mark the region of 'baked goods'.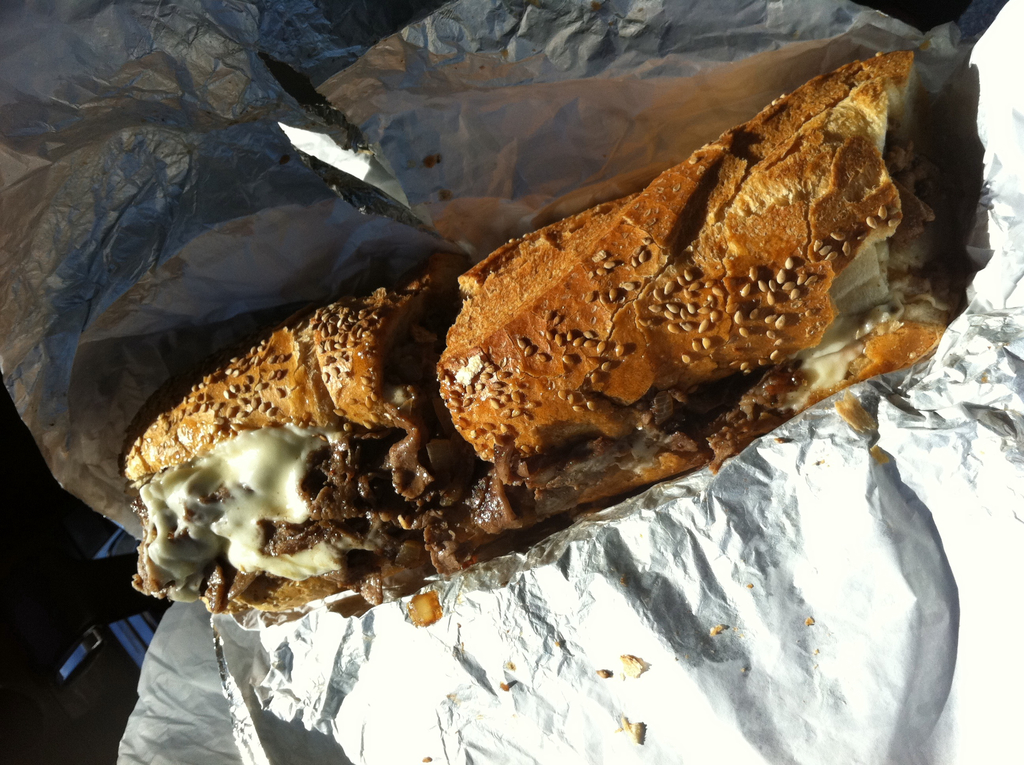
Region: detection(127, 44, 954, 622).
